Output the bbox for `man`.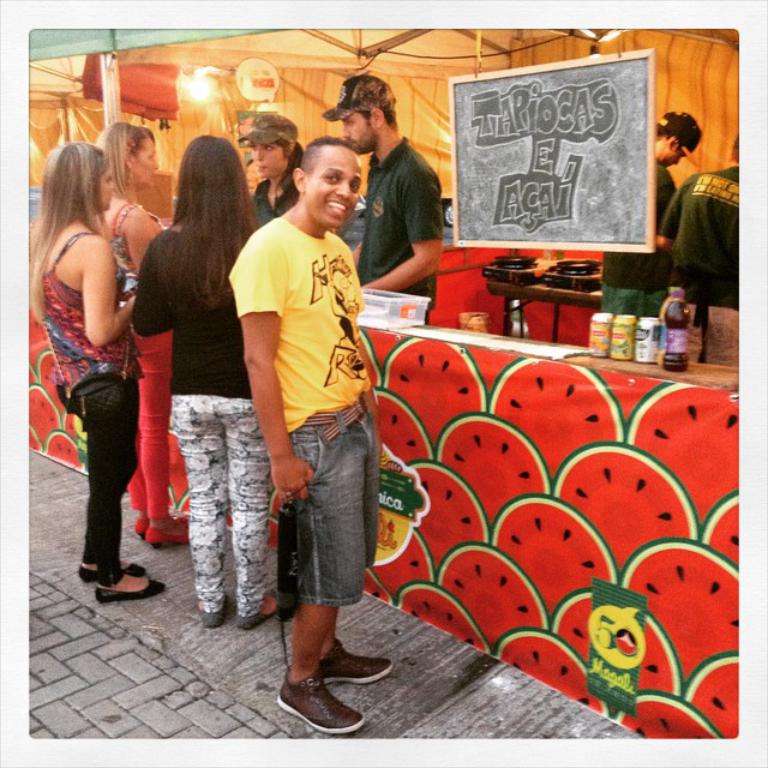
BBox(644, 133, 739, 366).
